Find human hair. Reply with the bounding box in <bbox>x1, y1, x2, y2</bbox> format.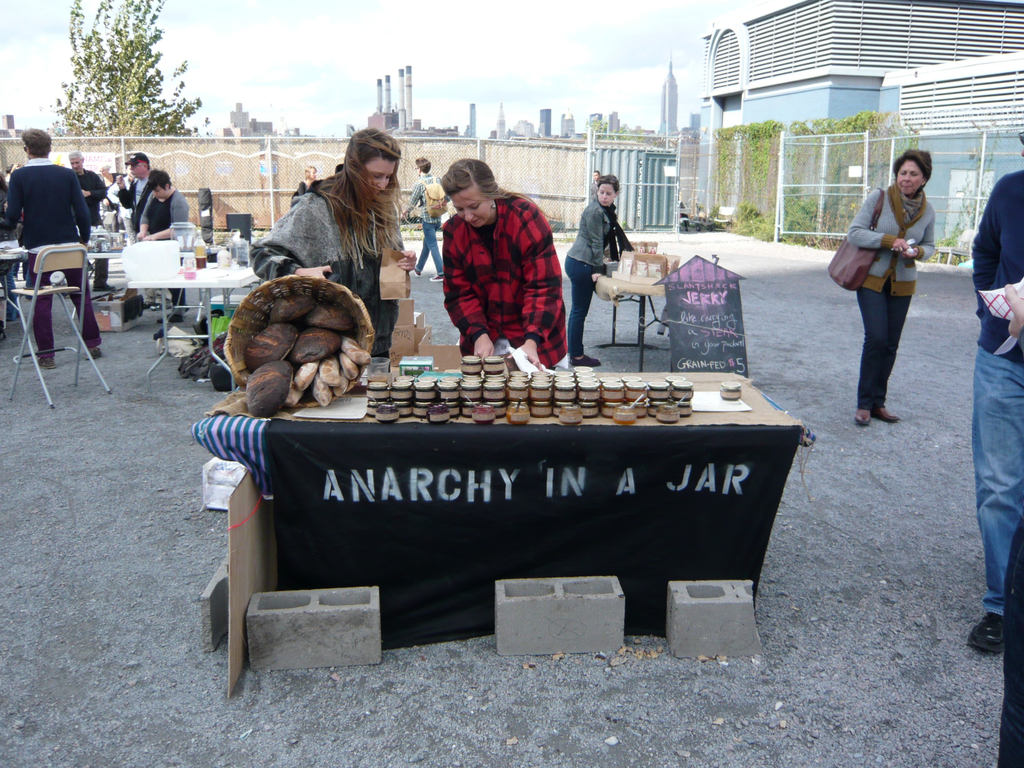
<bbox>414, 157, 431, 175</bbox>.
